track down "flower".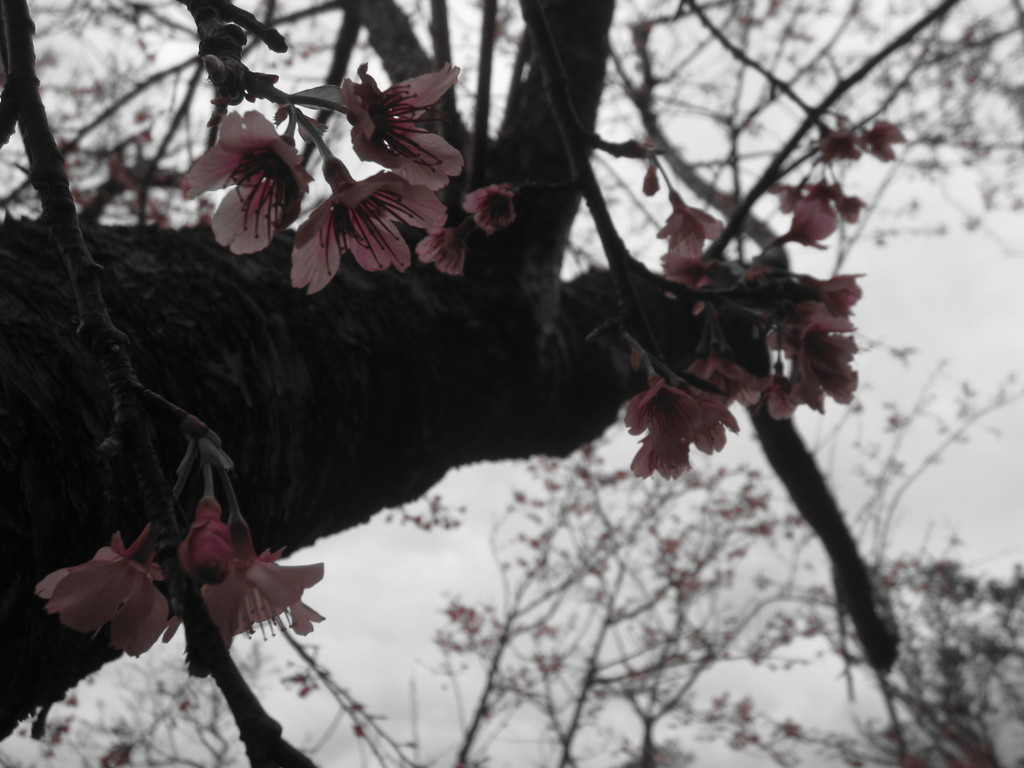
Tracked to pyautogui.locateOnScreen(275, 56, 470, 197).
